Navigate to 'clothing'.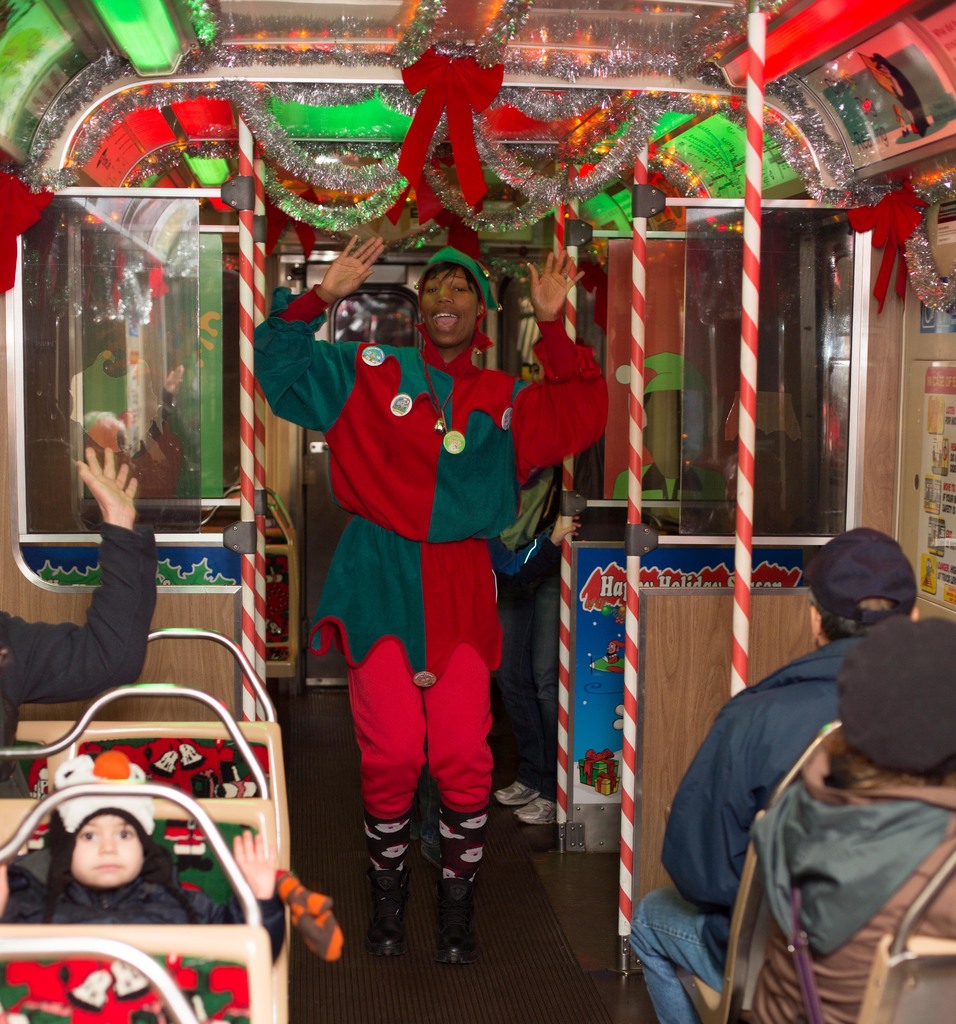
Navigation target: detection(0, 848, 286, 968).
